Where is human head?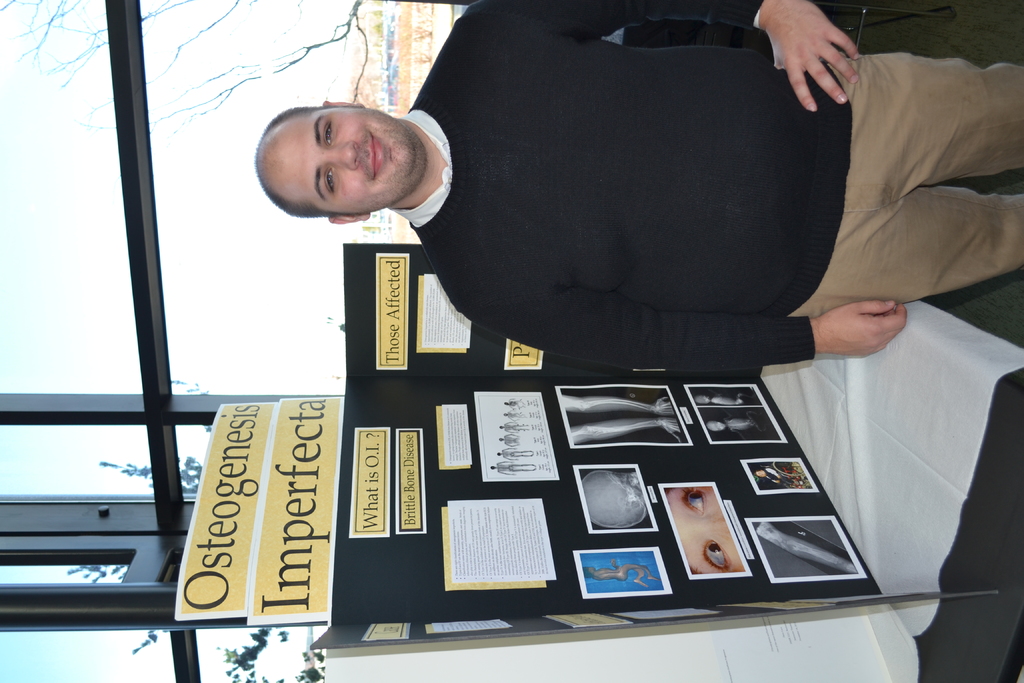
l=662, t=488, r=744, b=572.
